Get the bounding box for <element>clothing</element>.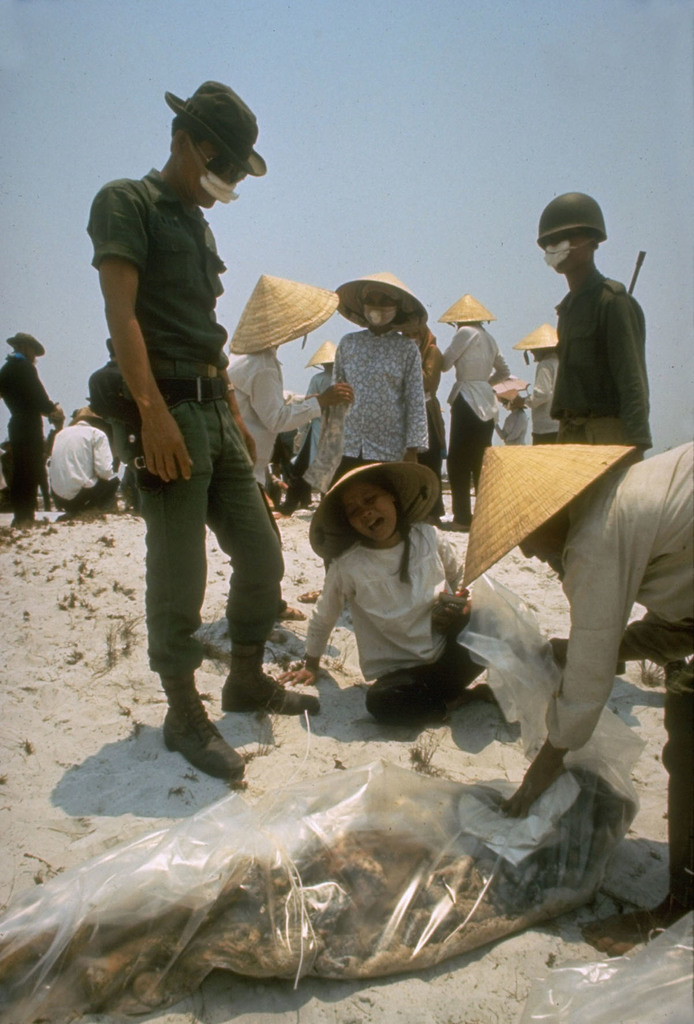
region(88, 364, 133, 463).
